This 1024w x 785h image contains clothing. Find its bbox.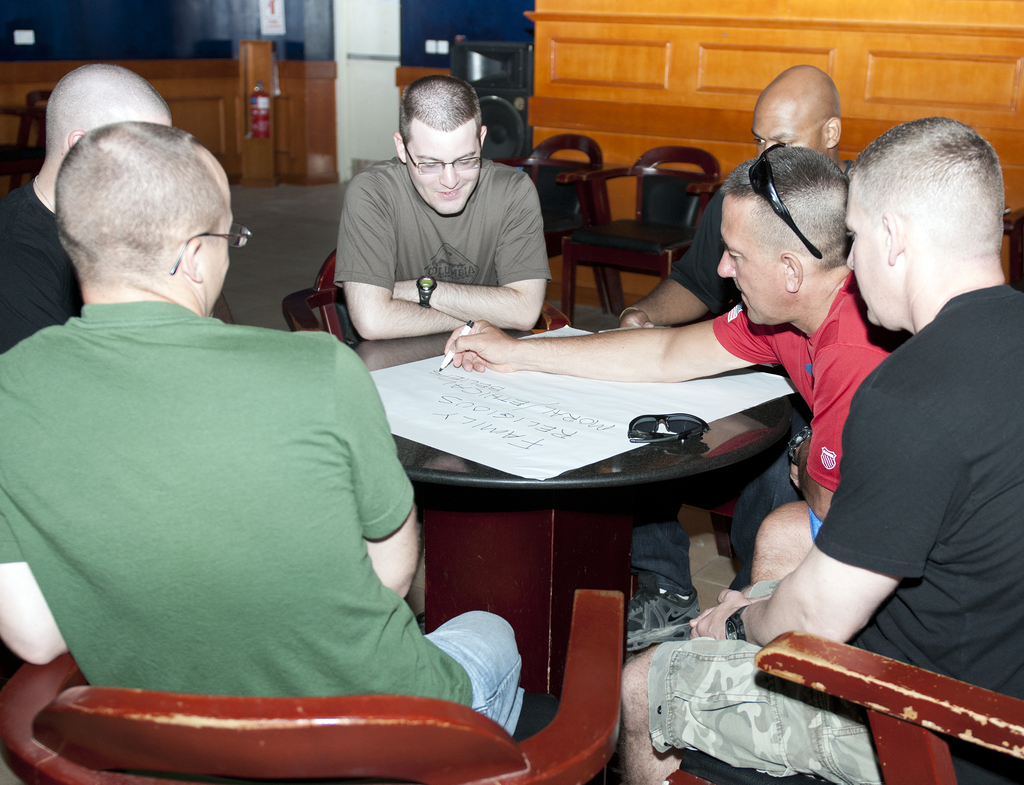
box(650, 290, 1021, 784).
